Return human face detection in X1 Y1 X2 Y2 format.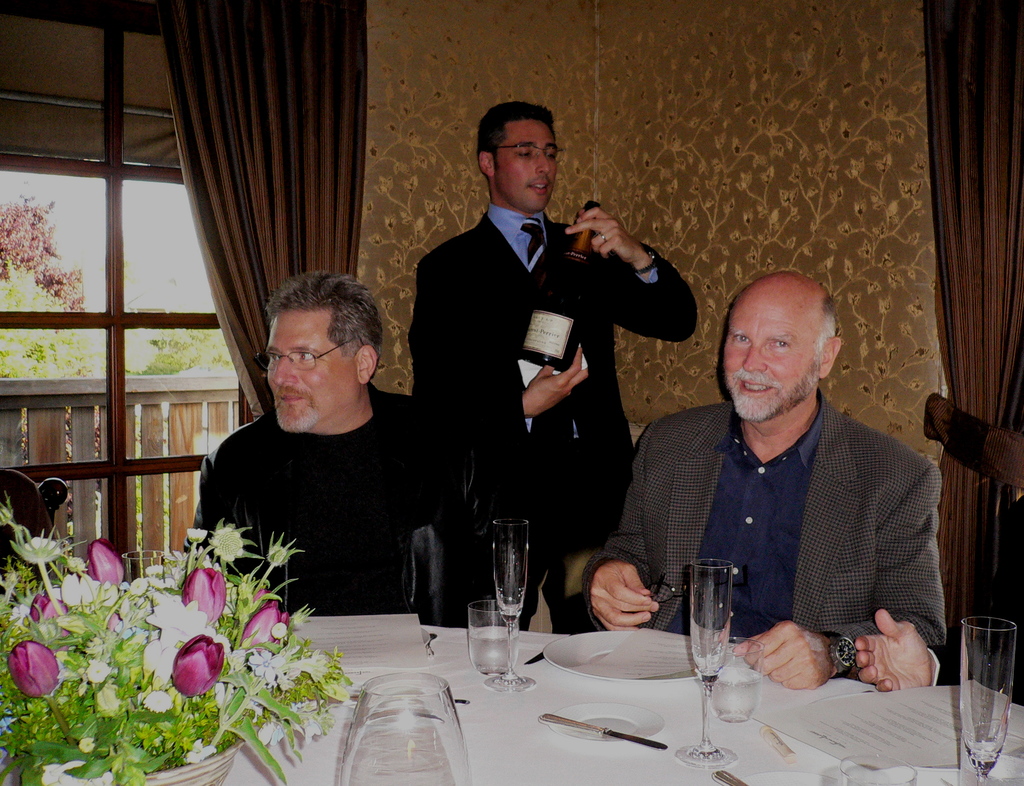
495 117 558 213.
